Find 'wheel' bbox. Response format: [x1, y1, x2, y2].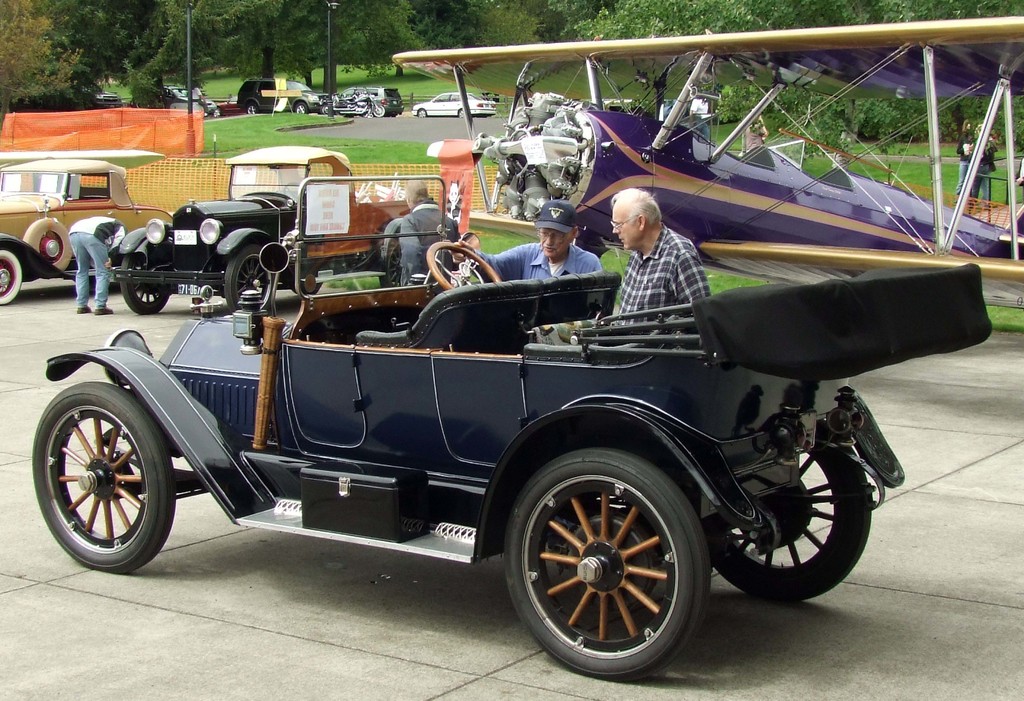
[226, 252, 271, 314].
